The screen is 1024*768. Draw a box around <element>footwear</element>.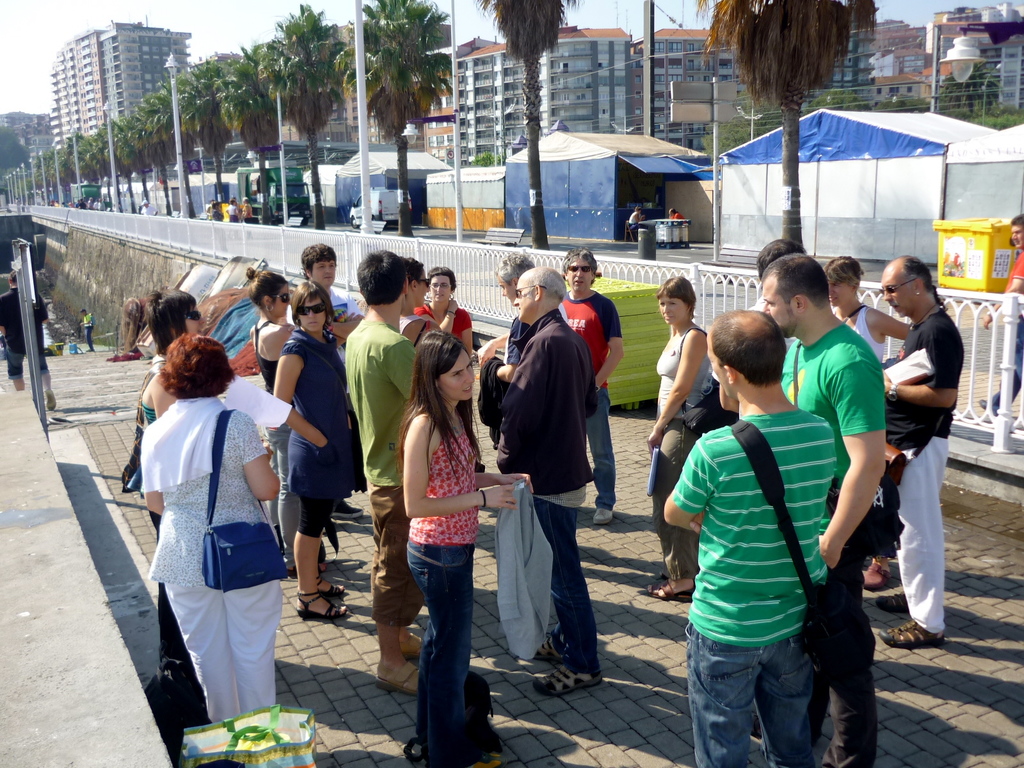
bbox(295, 590, 351, 618).
